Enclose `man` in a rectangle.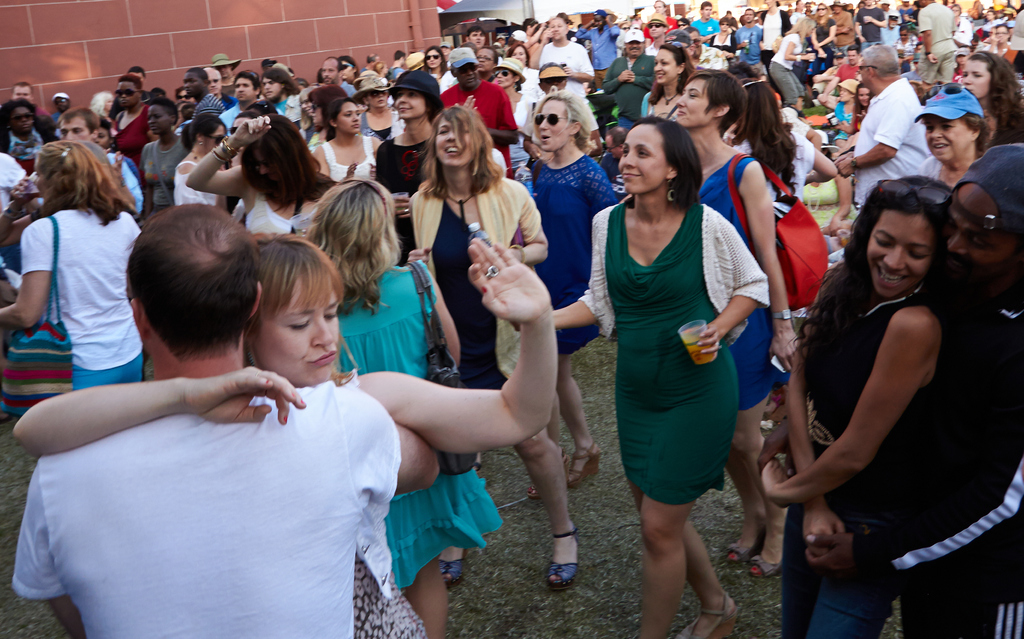
<bbox>602, 28, 657, 141</bbox>.
